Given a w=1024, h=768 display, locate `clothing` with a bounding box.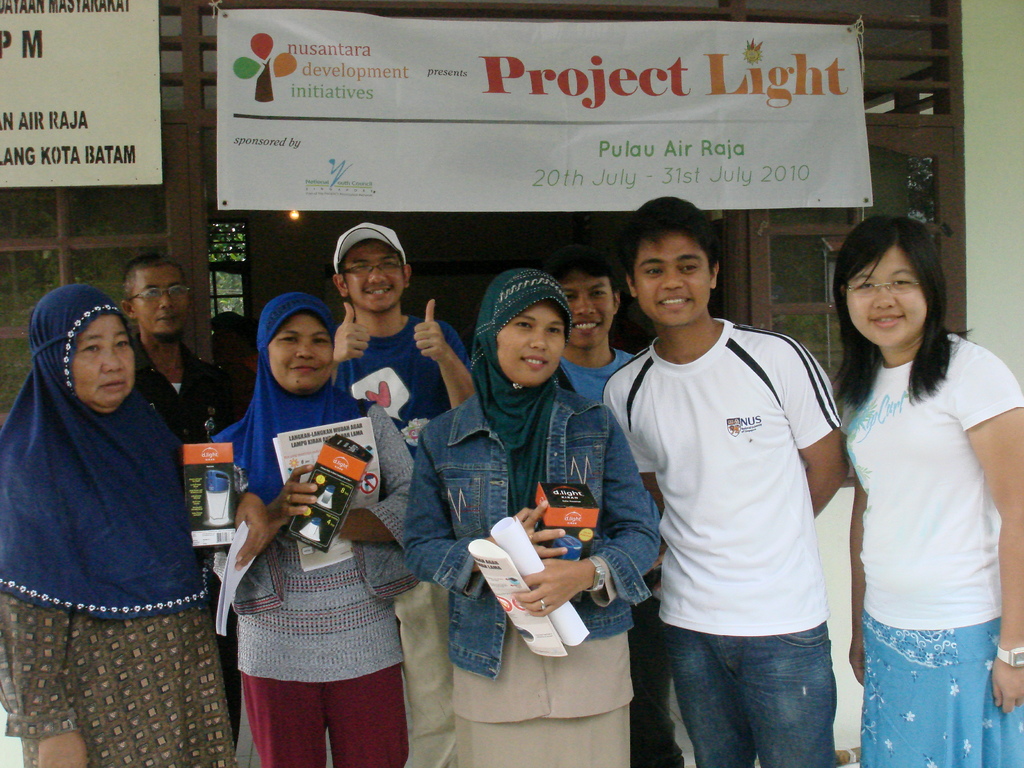
Located: detection(338, 314, 472, 458).
